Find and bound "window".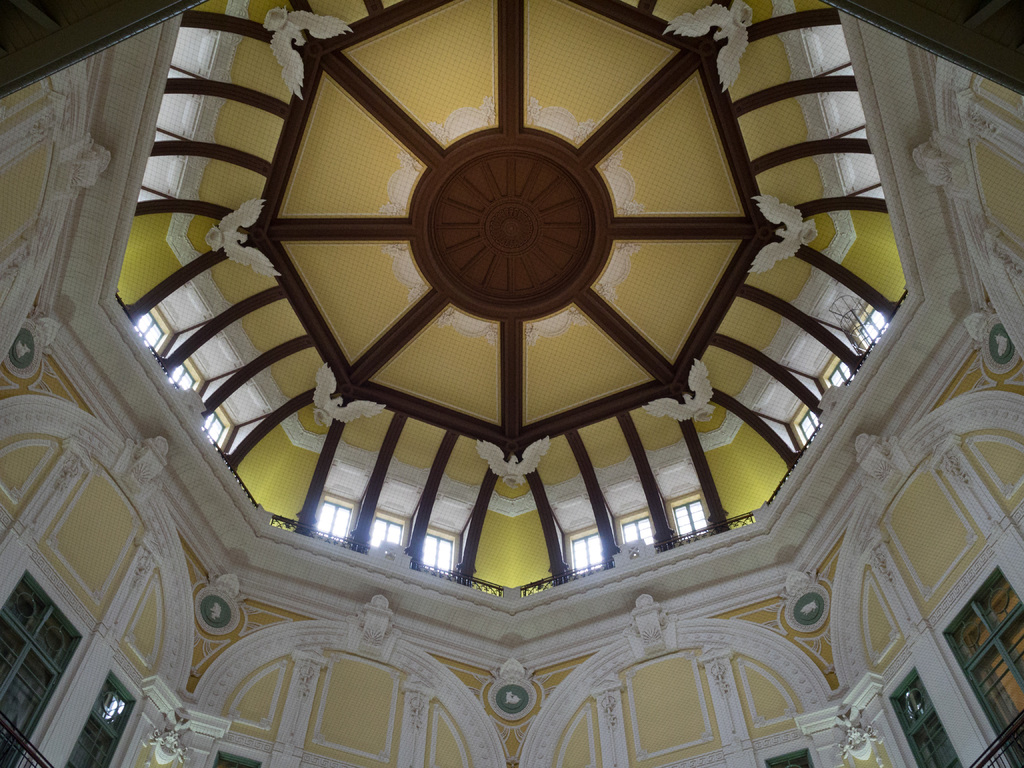
Bound: l=829, t=388, r=1023, b=767.
